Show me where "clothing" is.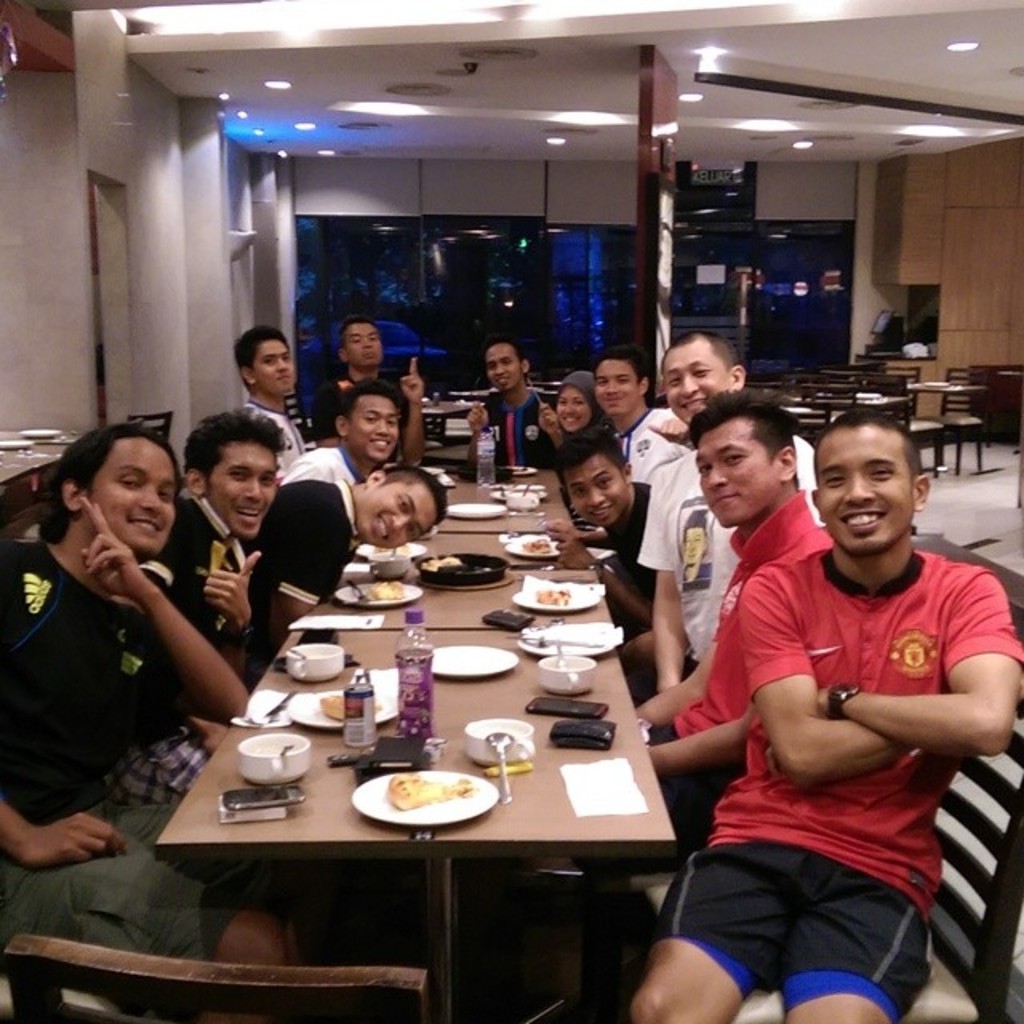
"clothing" is at <region>98, 429, 190, 568</region>.
